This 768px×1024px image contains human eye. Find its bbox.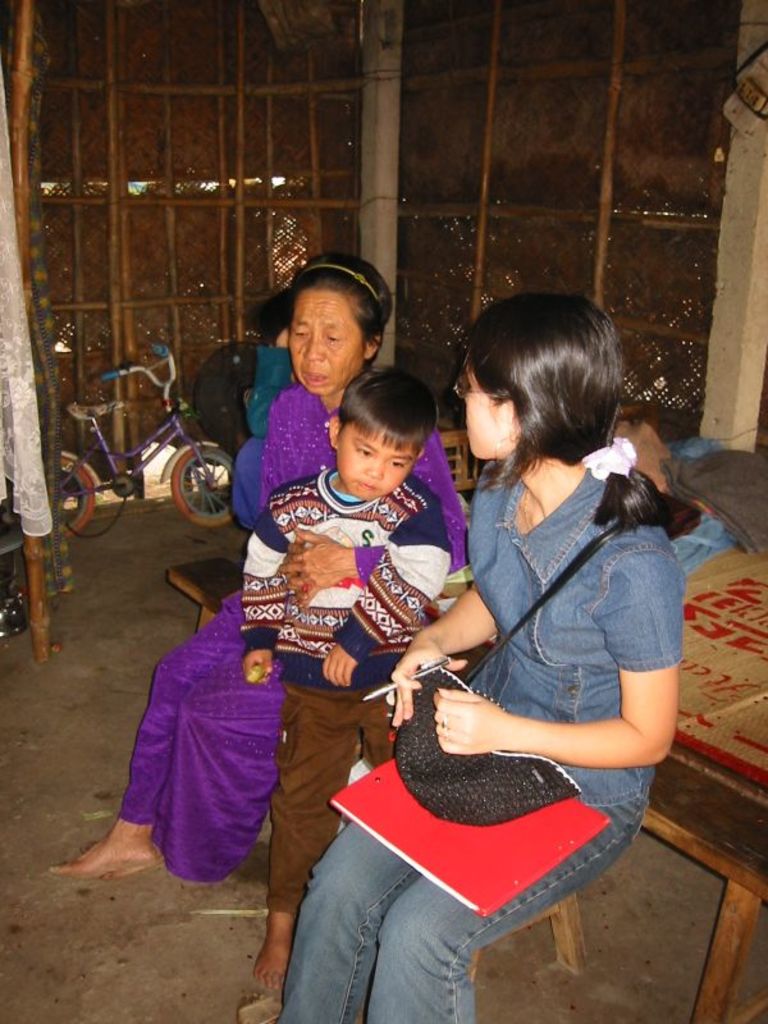
rect(287, 329, 310, 339).
